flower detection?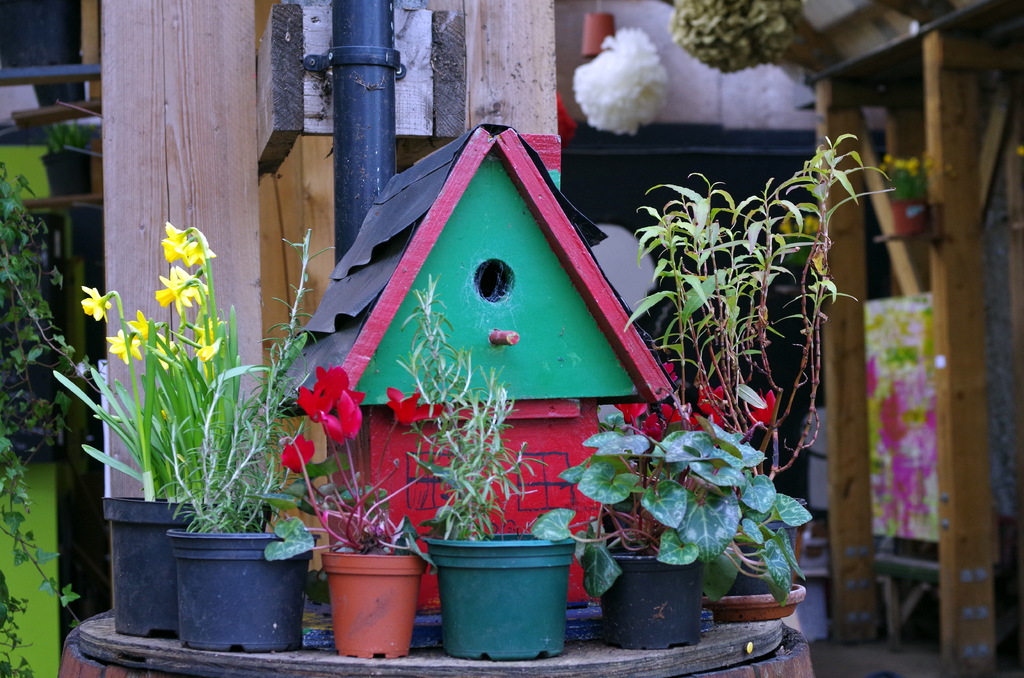
79, 280, 113, 312
